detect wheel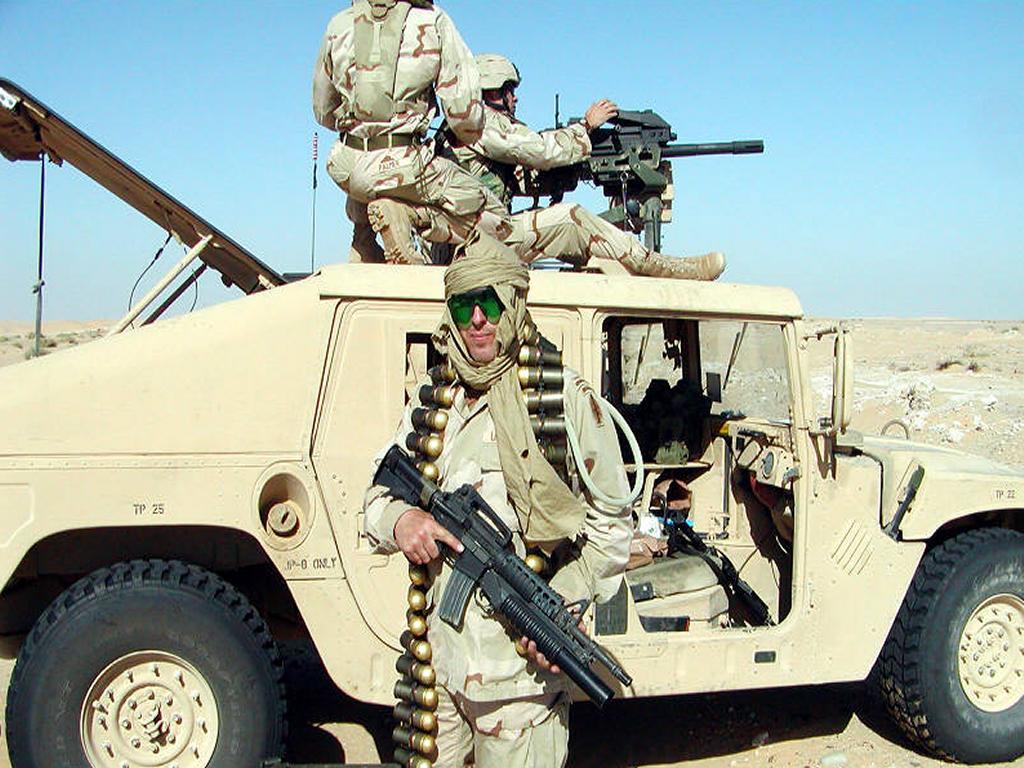
x1=875, y1=525, x2=1023, y2=762
